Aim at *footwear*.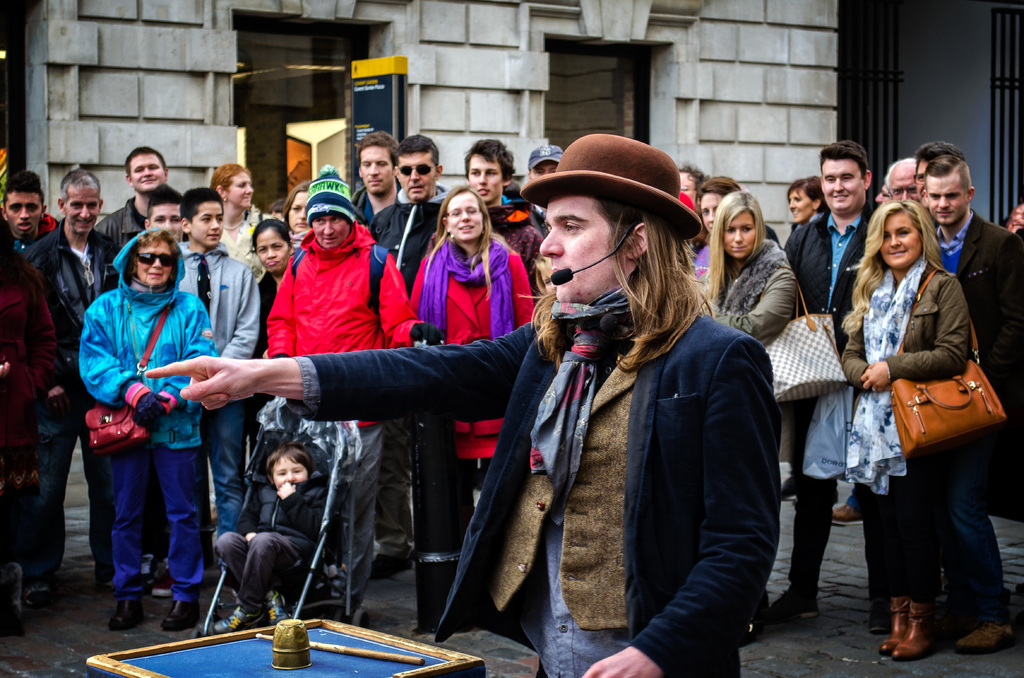
Aimed at Rect(898, 597, 932, 659).
